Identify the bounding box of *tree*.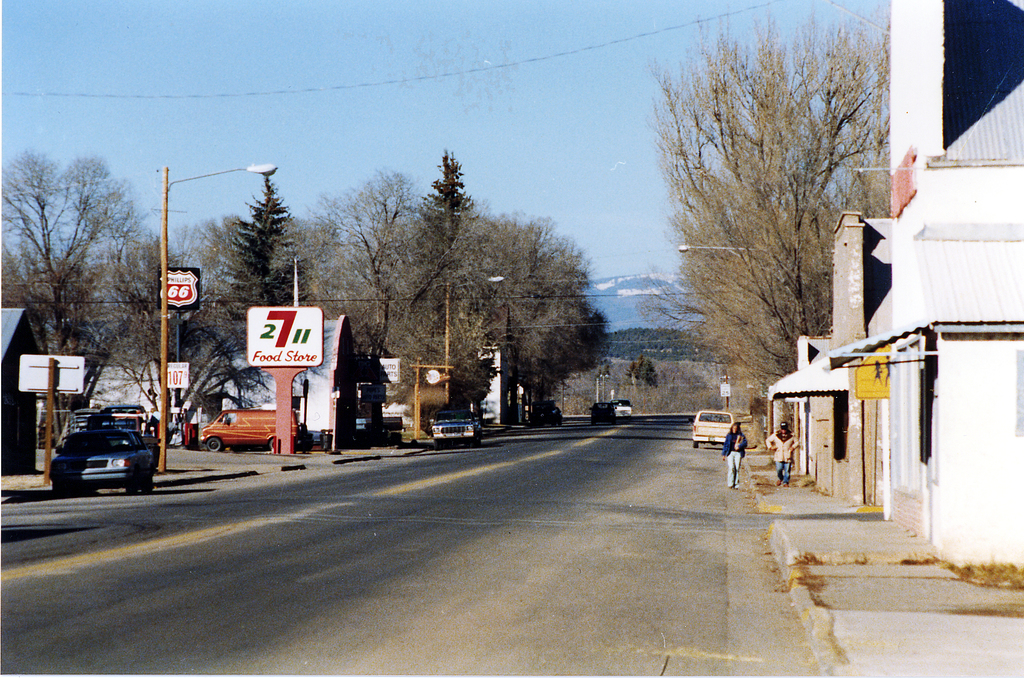
bbox=(423, 134, 476, 293).
